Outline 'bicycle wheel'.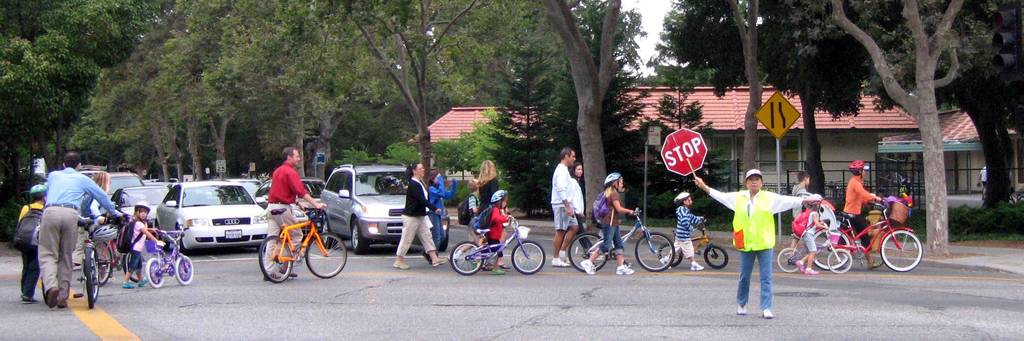
Outline: [658, 242, 684, 269].
